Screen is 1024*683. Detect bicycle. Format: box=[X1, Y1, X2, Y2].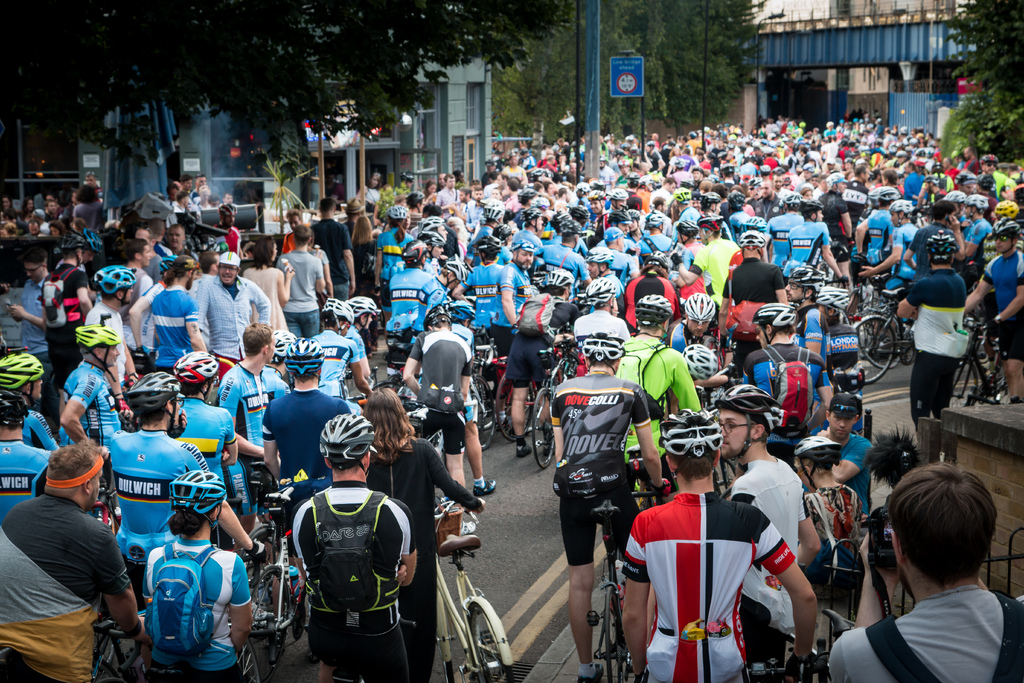
box=[235, 462, 283, 595].
